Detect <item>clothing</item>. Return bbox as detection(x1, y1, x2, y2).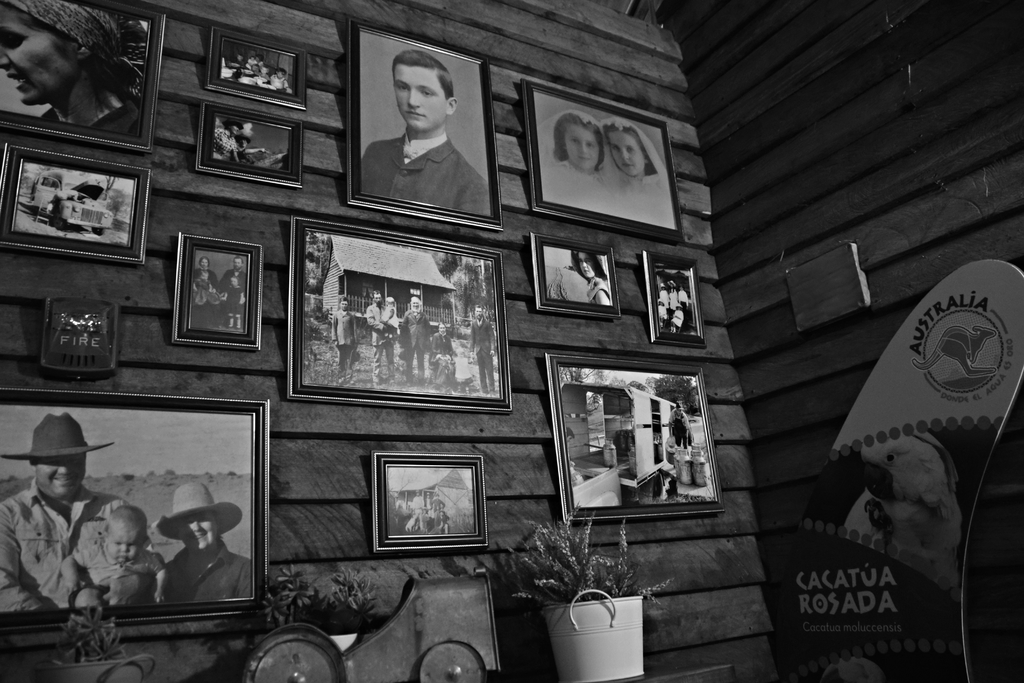
detection(433, 322, 464, 357).
